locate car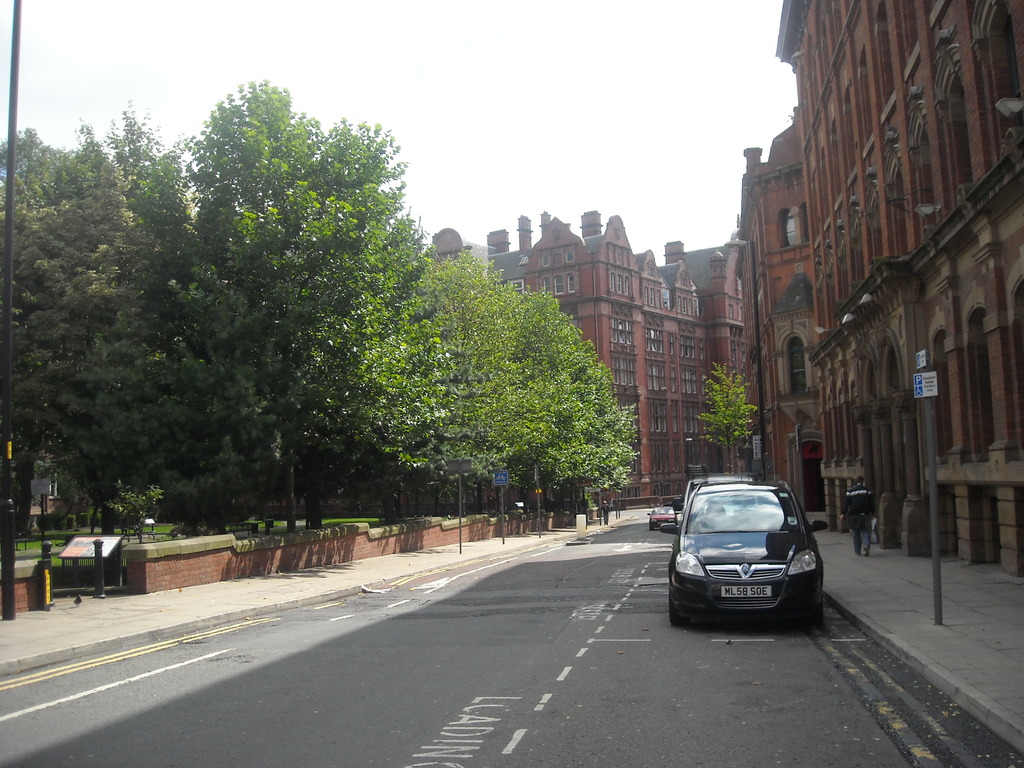
[x1=669, y1=476, x2=831, y2=625]
